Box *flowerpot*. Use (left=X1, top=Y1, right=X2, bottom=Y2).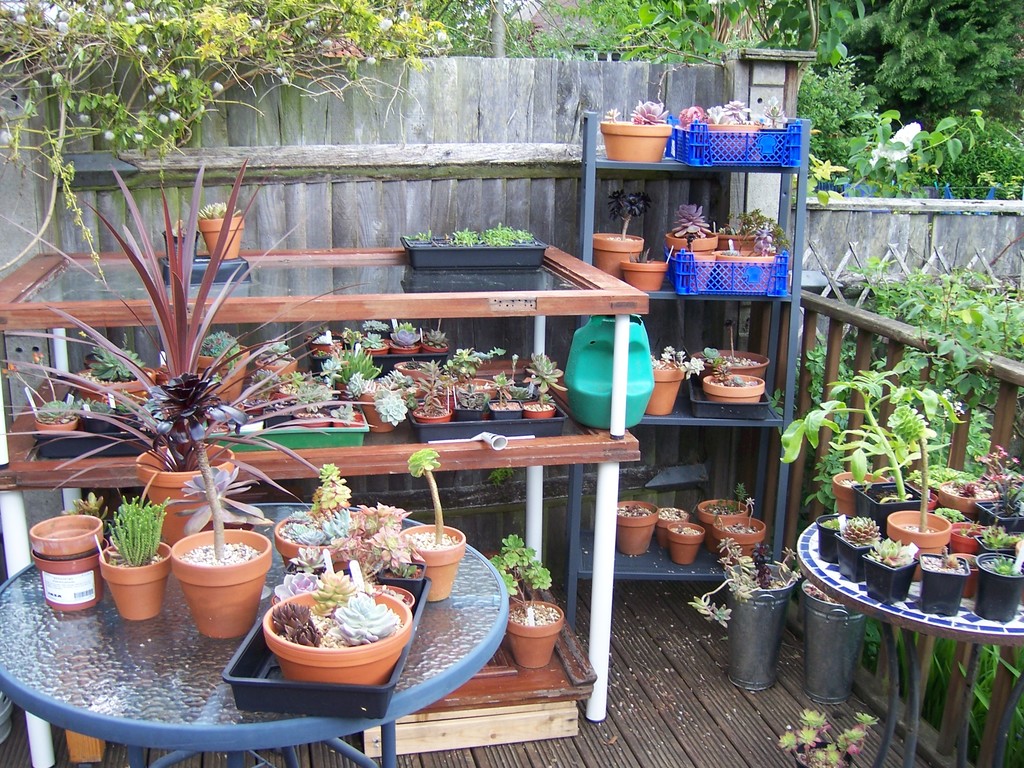
(left=173, top=527, right=271, bottom=639).
